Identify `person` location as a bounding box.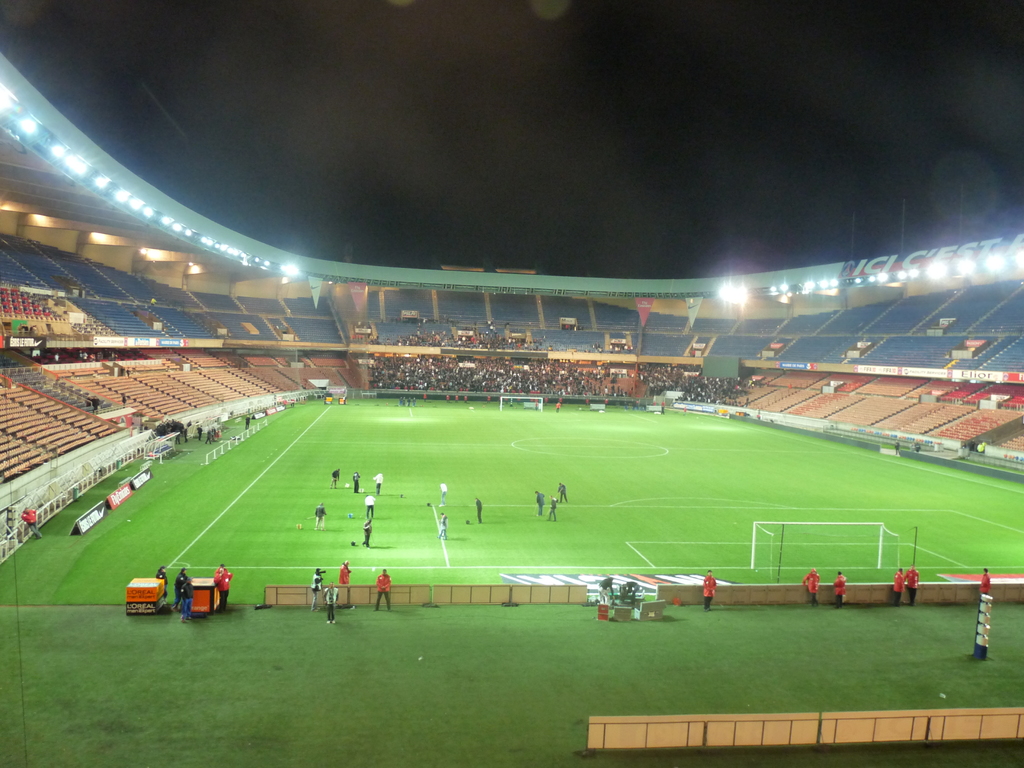
[left=362, top=497, right=376, bottom=519].
